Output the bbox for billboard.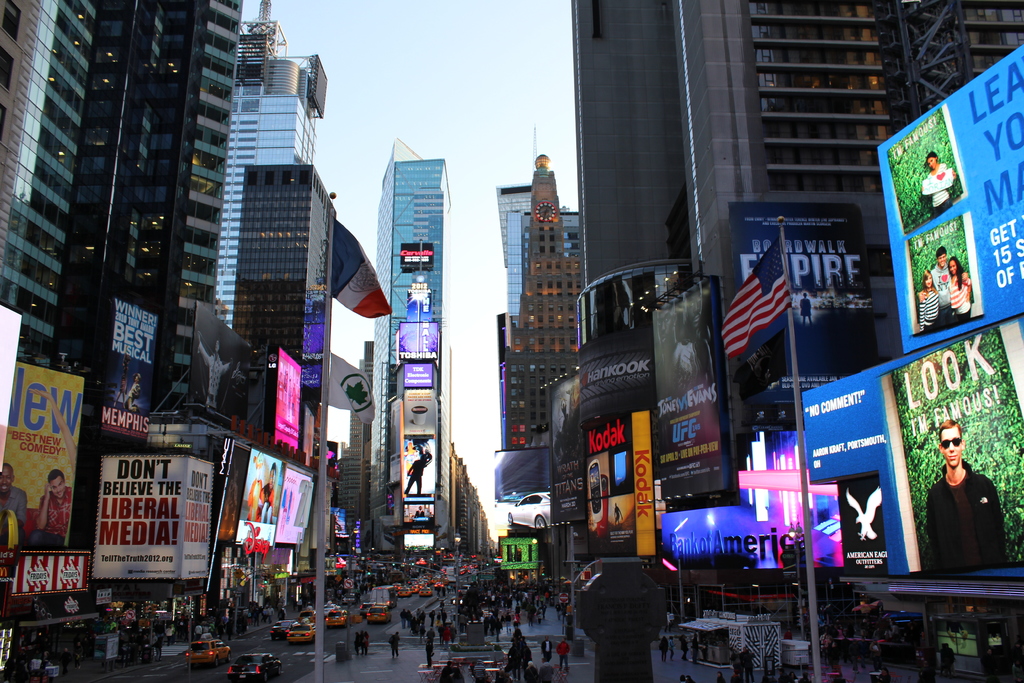
x1=659, y1=481, x2=838, y2=566.
